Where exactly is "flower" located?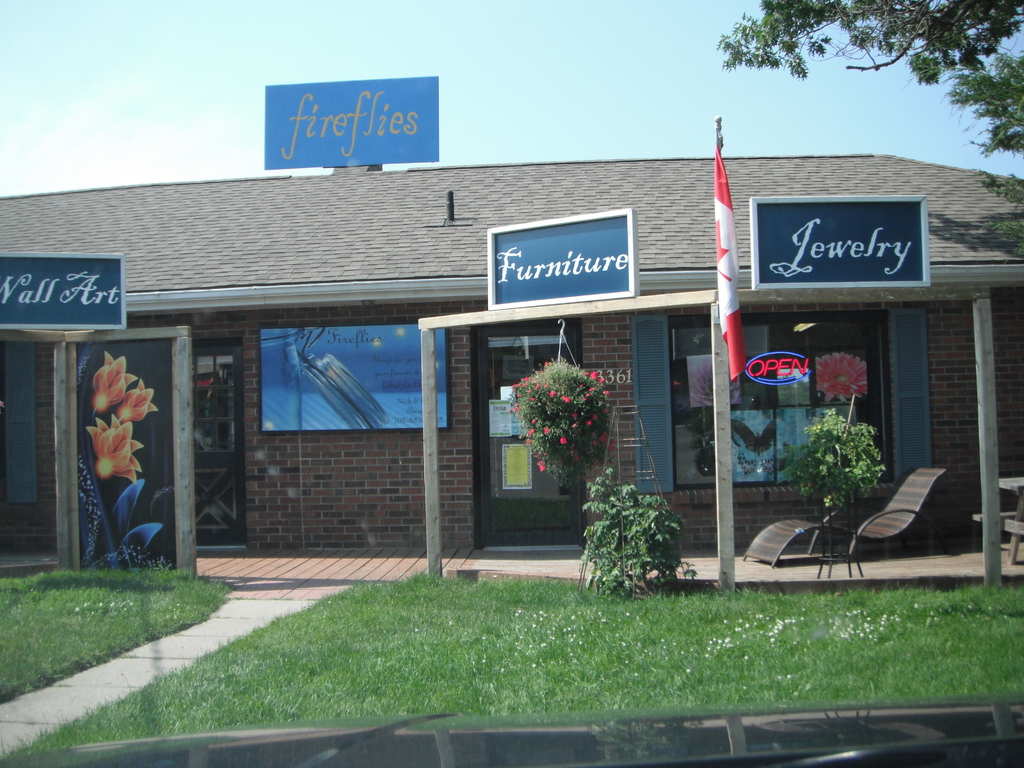
Its bounding box is <region>584, 421, 591, 428</region>.
